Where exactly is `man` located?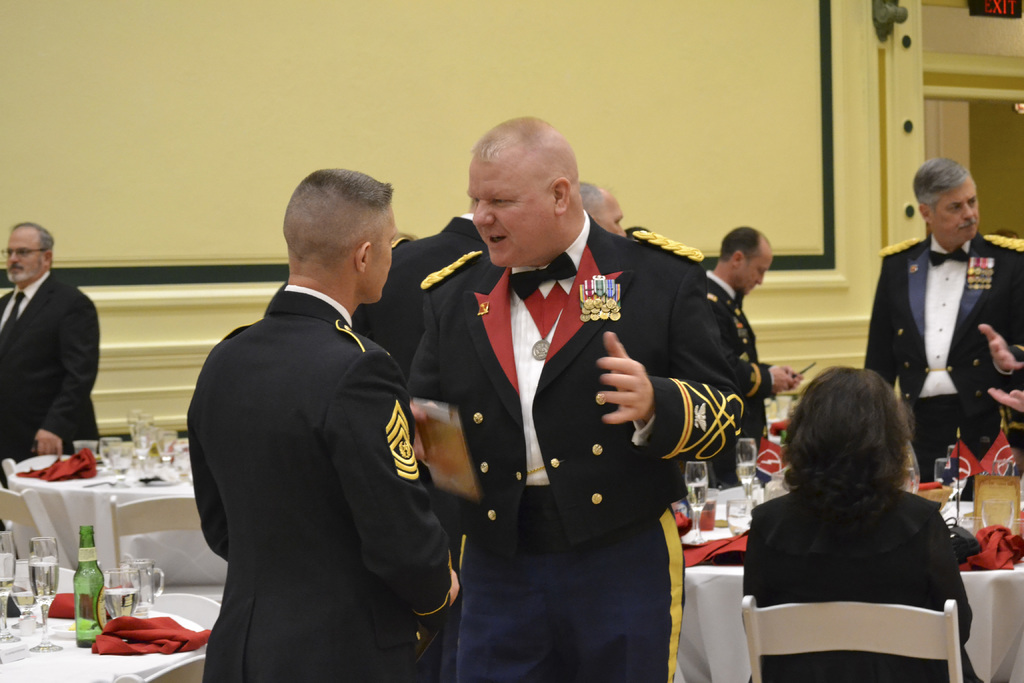
Its bounding box is left=168, top=145, right=451, bottom=673.
